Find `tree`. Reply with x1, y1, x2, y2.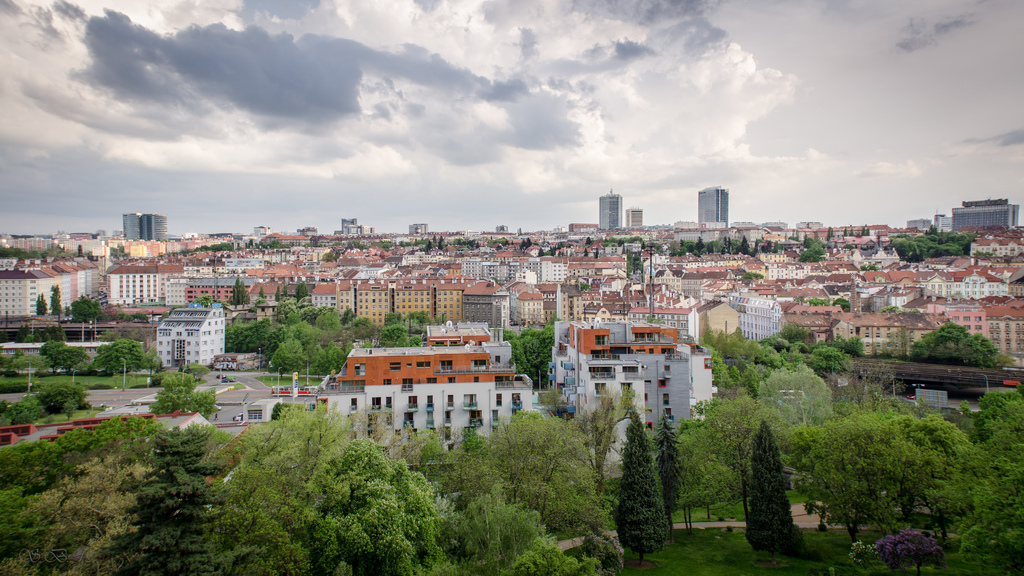
40, 292, 51, 319.
